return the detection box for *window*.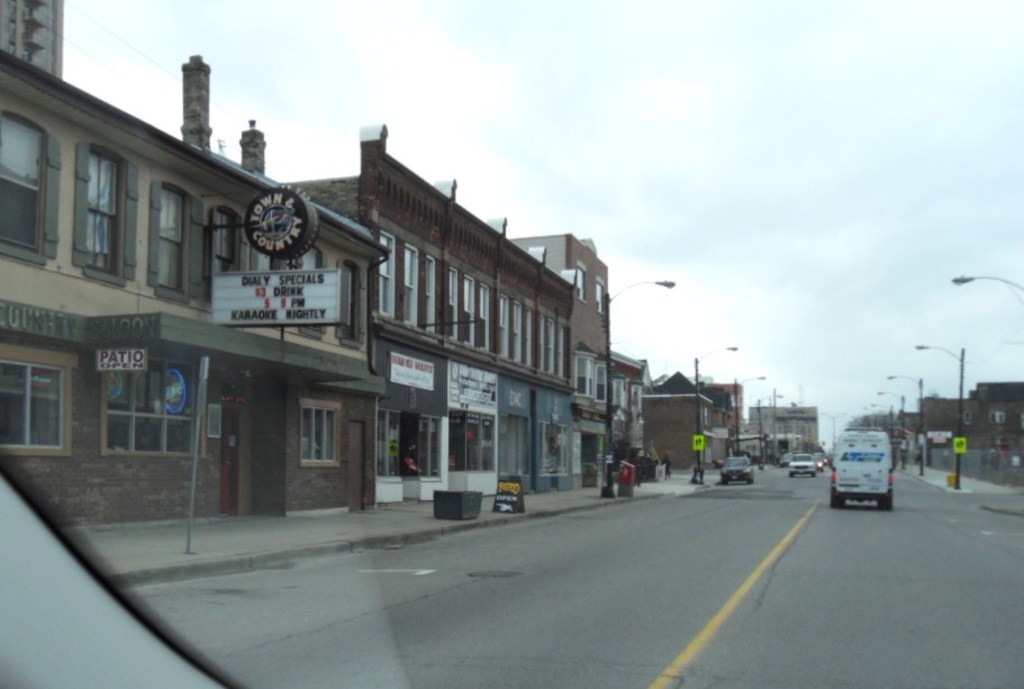
[left=208, top=402, right=221, bottom=441].
